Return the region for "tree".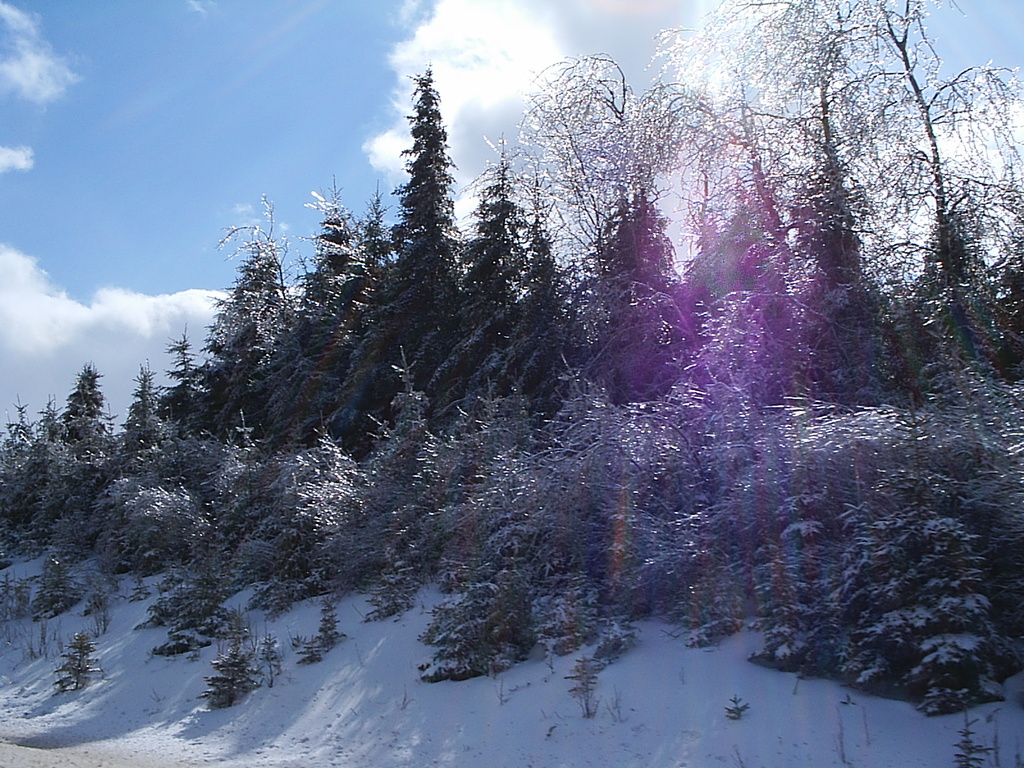
{"x1": 678, "y1": 73, "x2": 813, "y2": 403}.
